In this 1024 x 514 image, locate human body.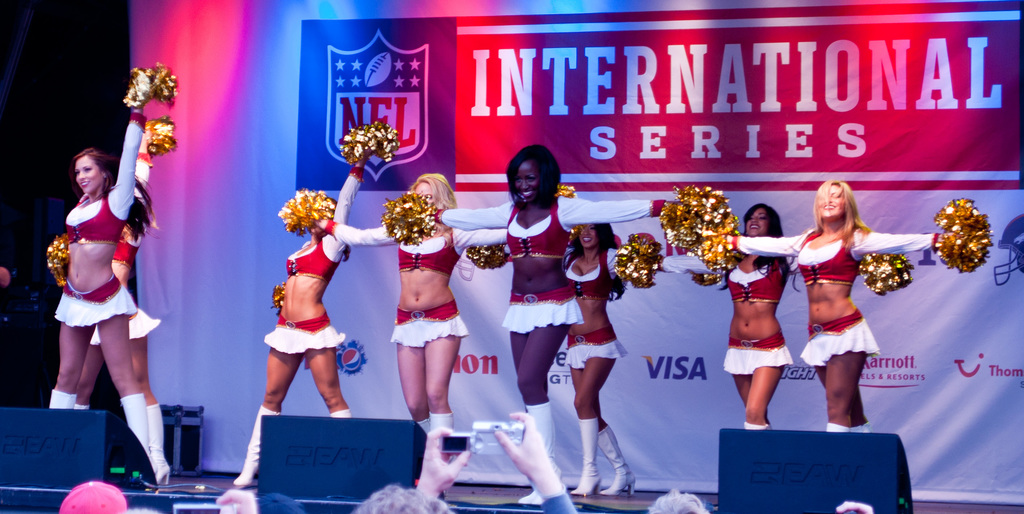
Bounding box: pyautogui.locateOnScreen(311, 172, 513, 501).
